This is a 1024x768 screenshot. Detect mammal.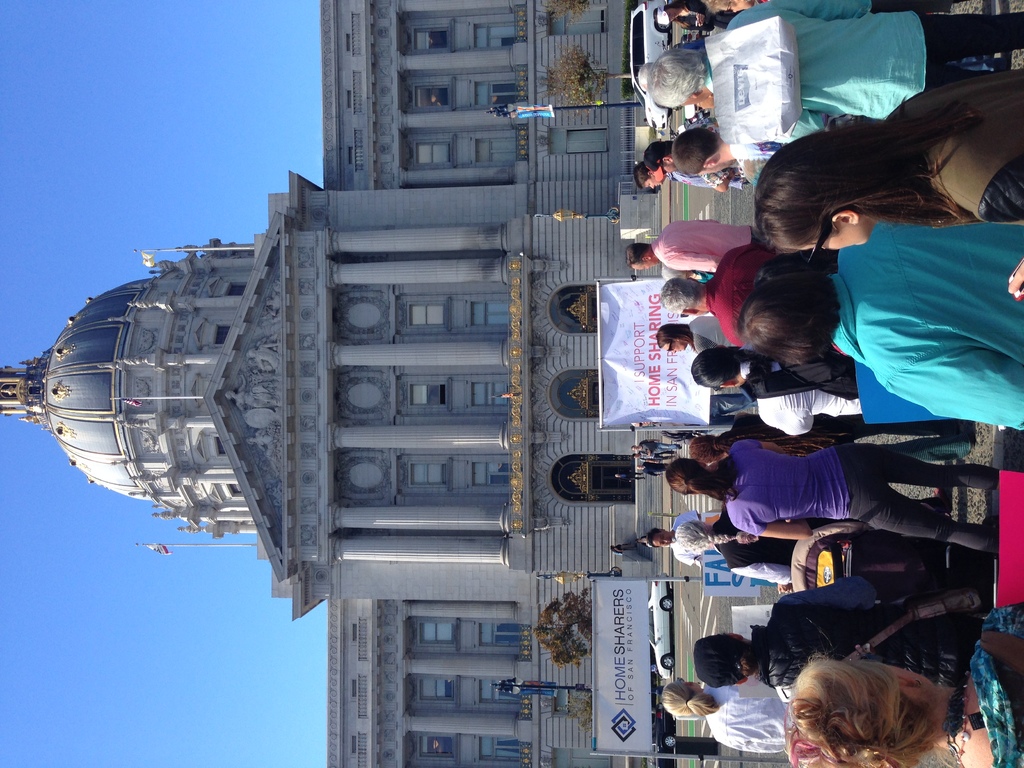
box(756, 66, 1023, 304).
